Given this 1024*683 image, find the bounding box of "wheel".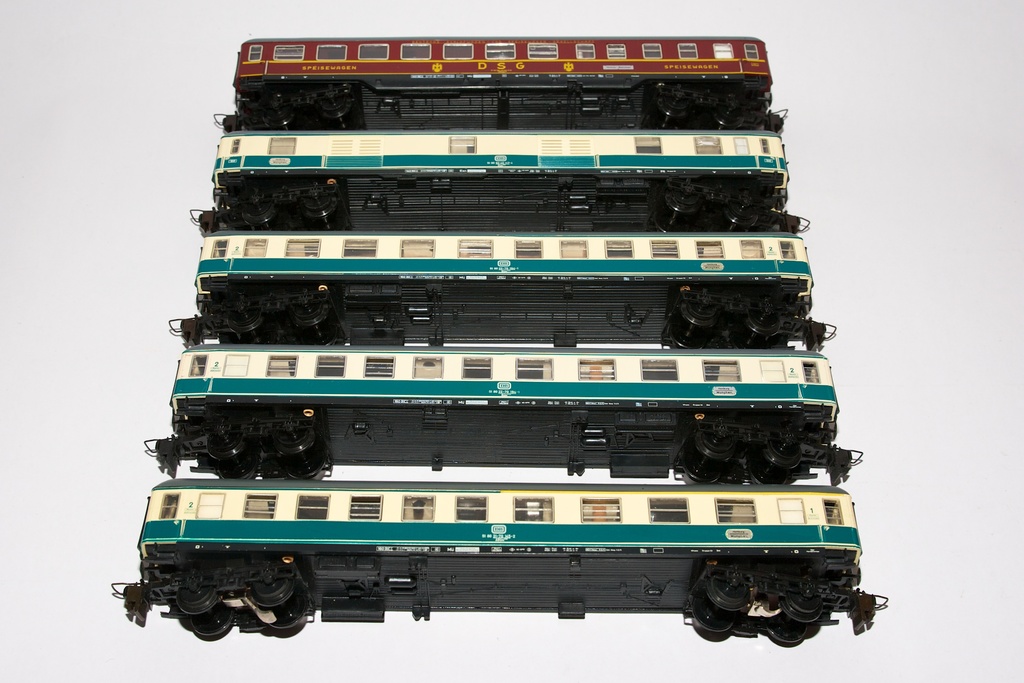
[203, 436, 246, 462].
